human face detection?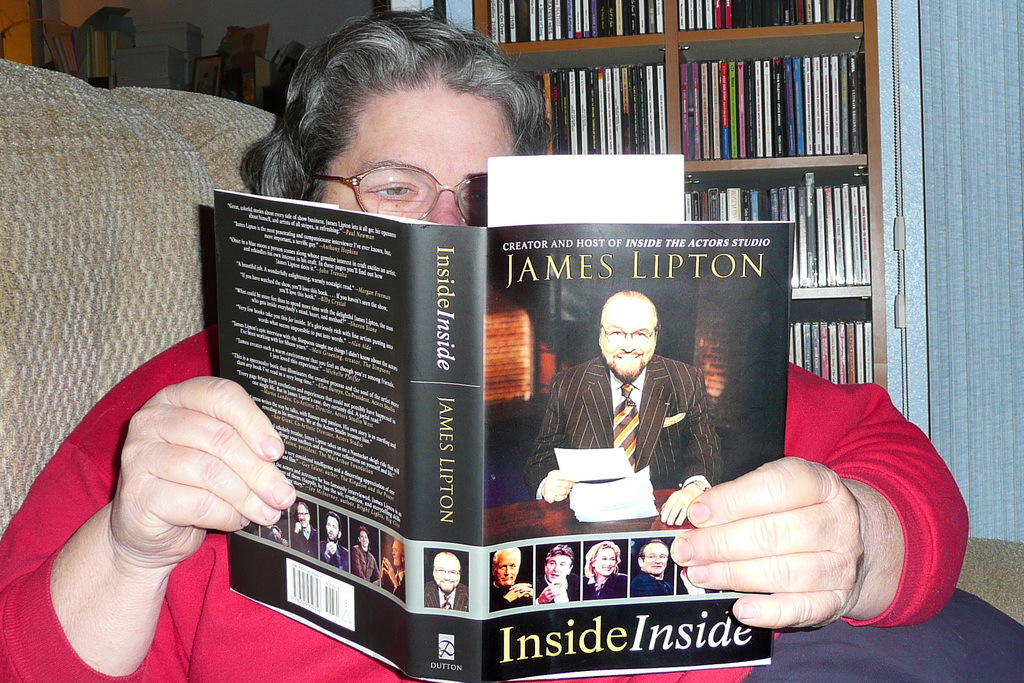
locate(493, 551, 519, 585)
